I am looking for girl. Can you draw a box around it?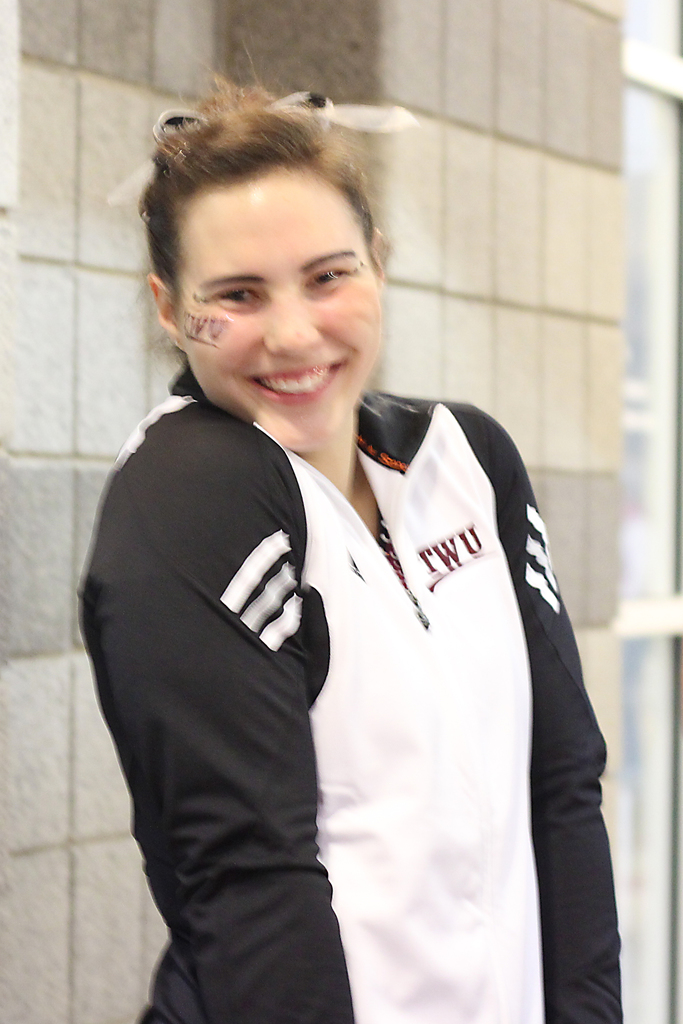
Sure, the bounding box is {"x1": 85, "y1": 28, "x2": 628, "y2": 1023}.
